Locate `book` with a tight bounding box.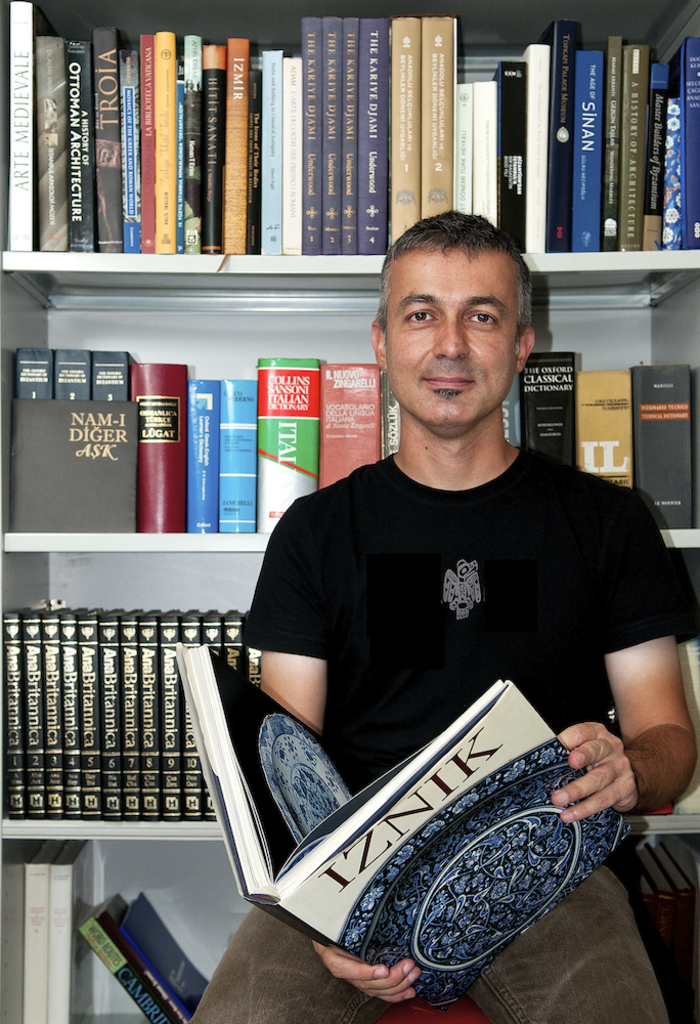
region(19, 852, 48, 1023).
